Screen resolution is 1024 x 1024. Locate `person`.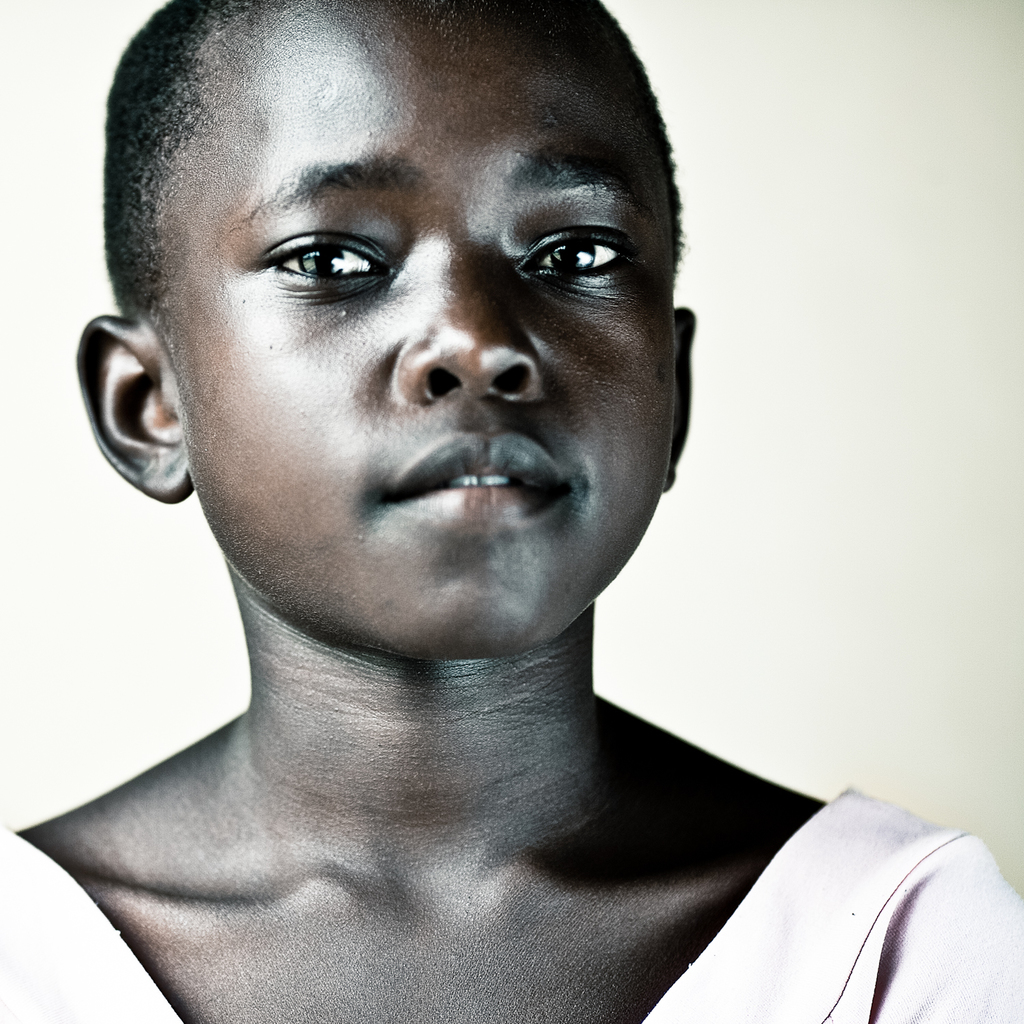
[0,0,1023,1023].
